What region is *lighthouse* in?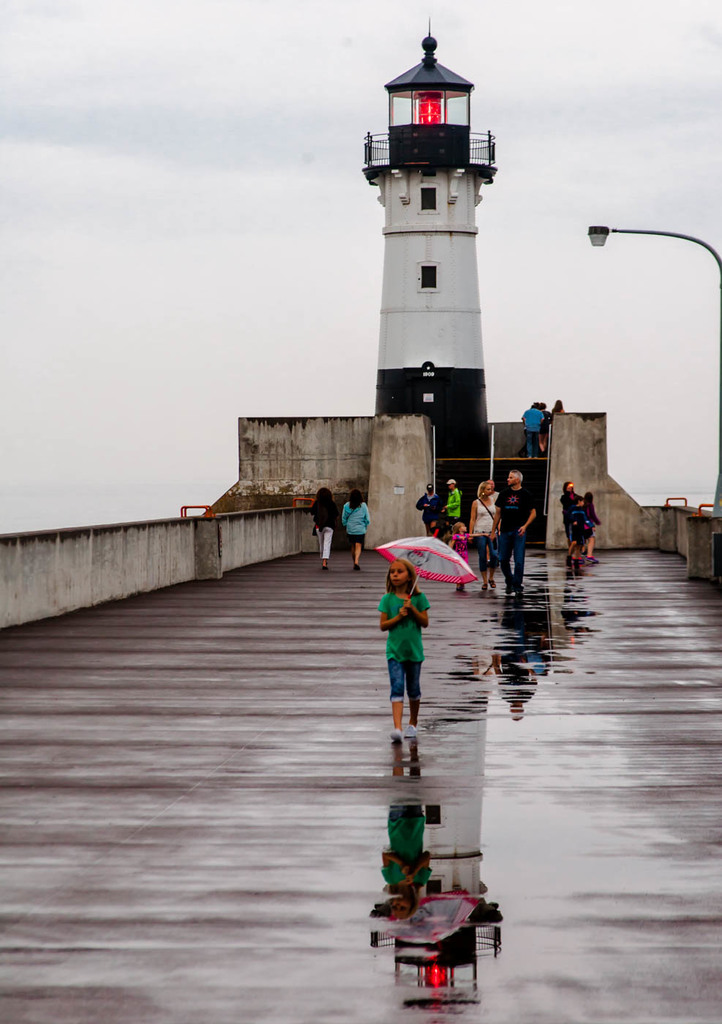
pyautogui.locateOnScreen(358, 17, 497, 511).
